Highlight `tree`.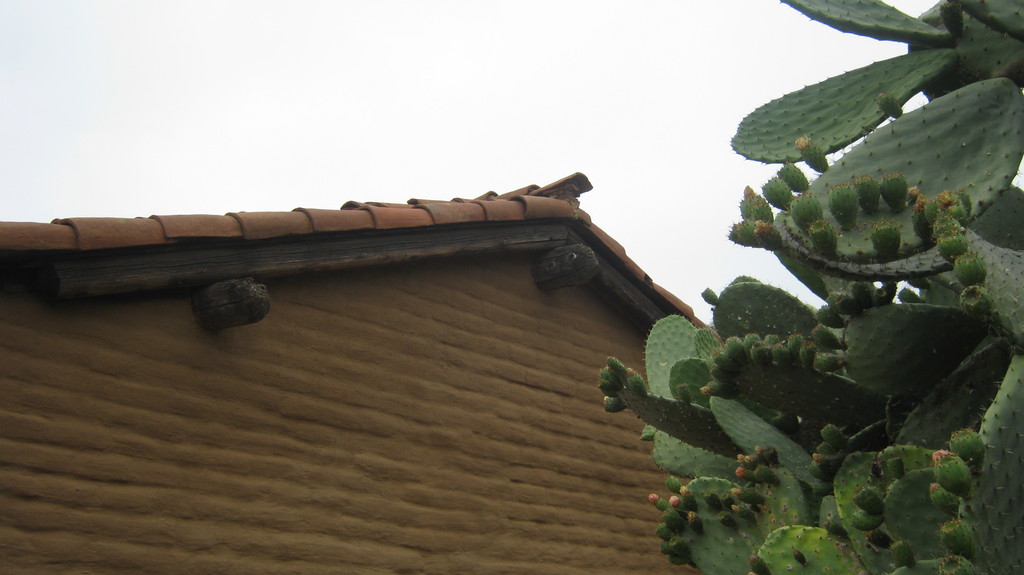
Highlighted region: <bbox>599, 0, 1023, 574</bbox>.
